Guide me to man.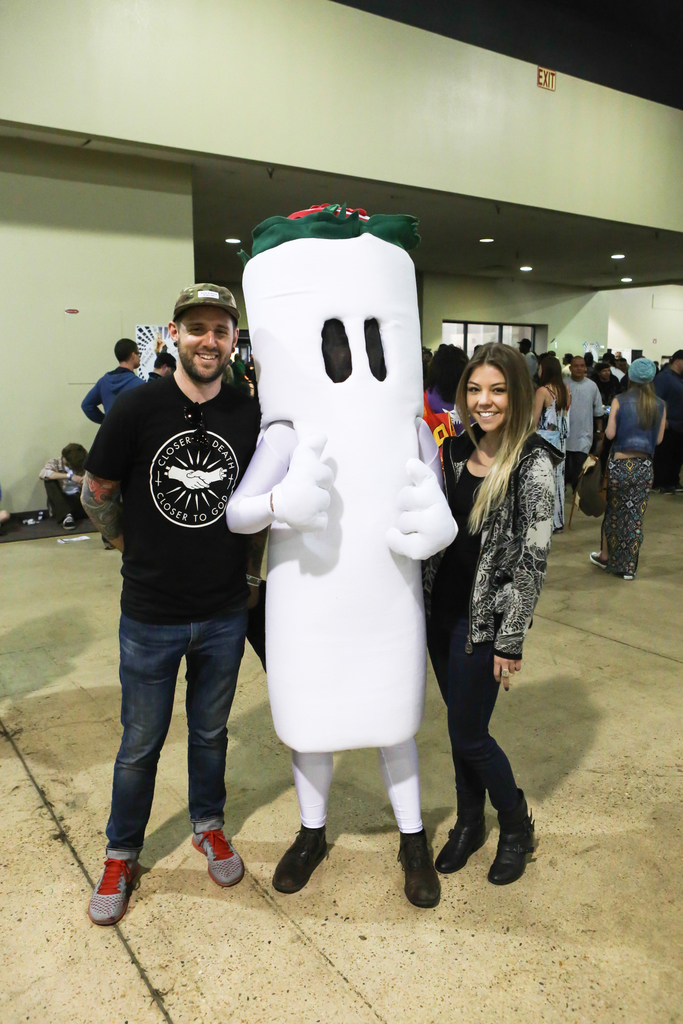
Guidance: {"left": 143, "top": 358, "right": 174, "bottom": 380}.
